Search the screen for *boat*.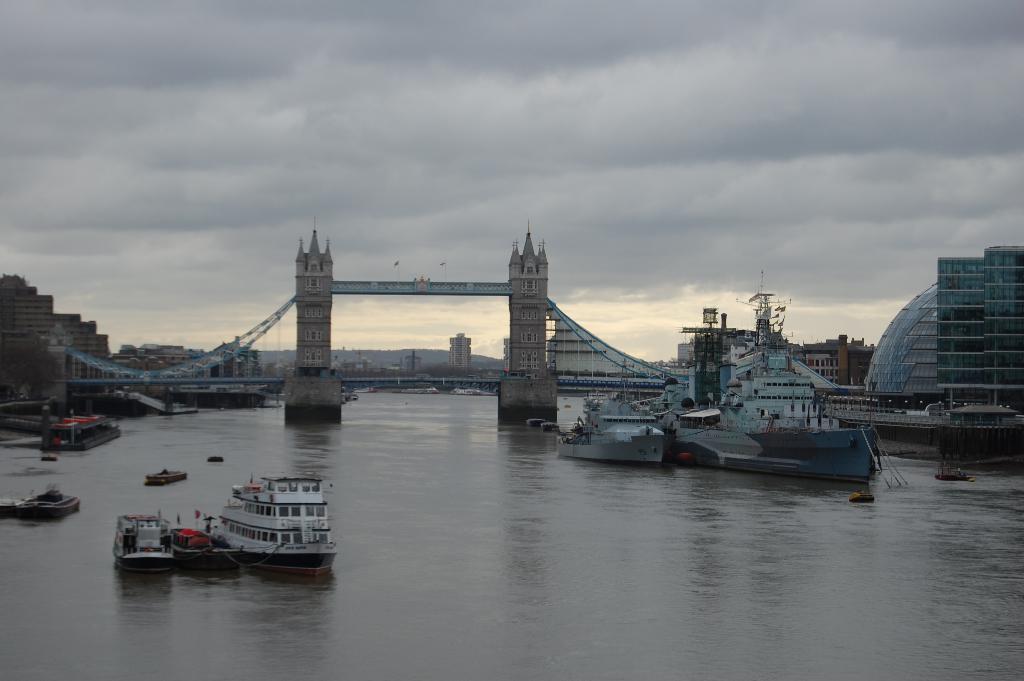
Found at (557,395,669,467).
